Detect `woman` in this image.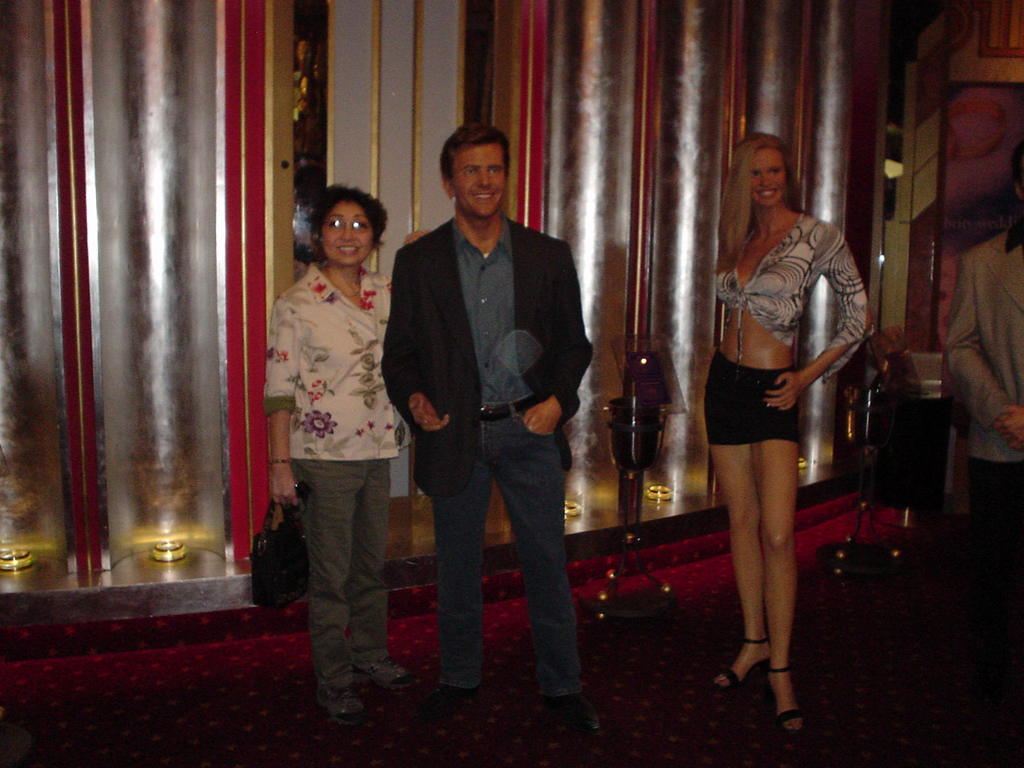
Detection: (250, 172, 417, 669).
